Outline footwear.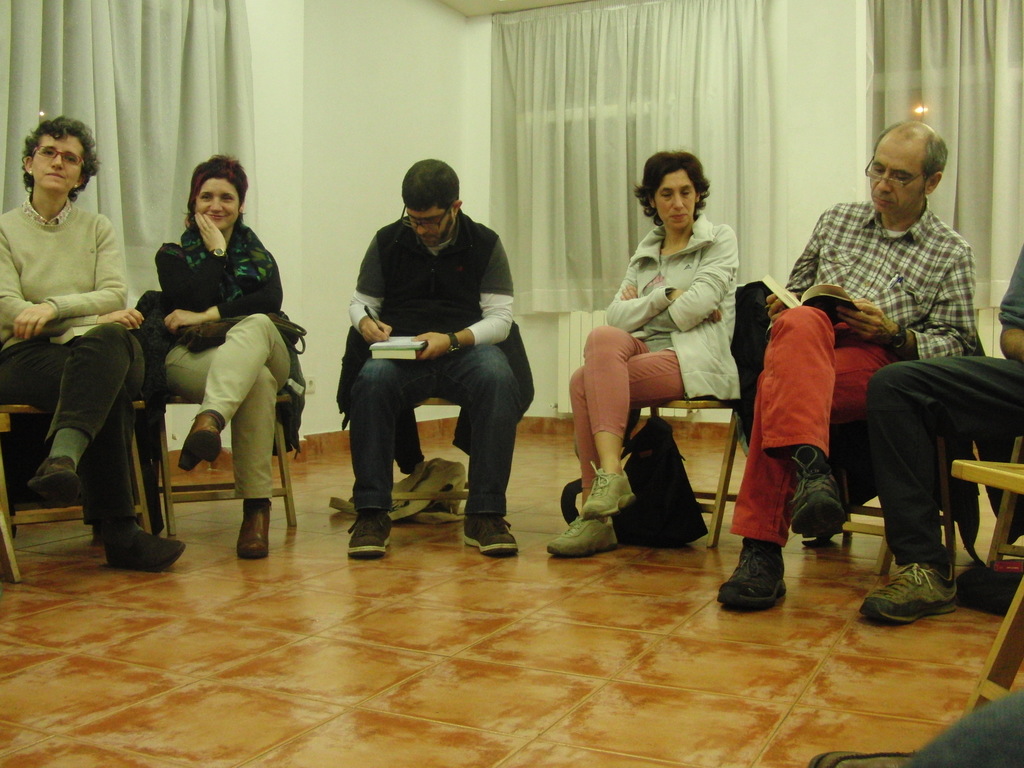
Outline: 712:539:796:609.
